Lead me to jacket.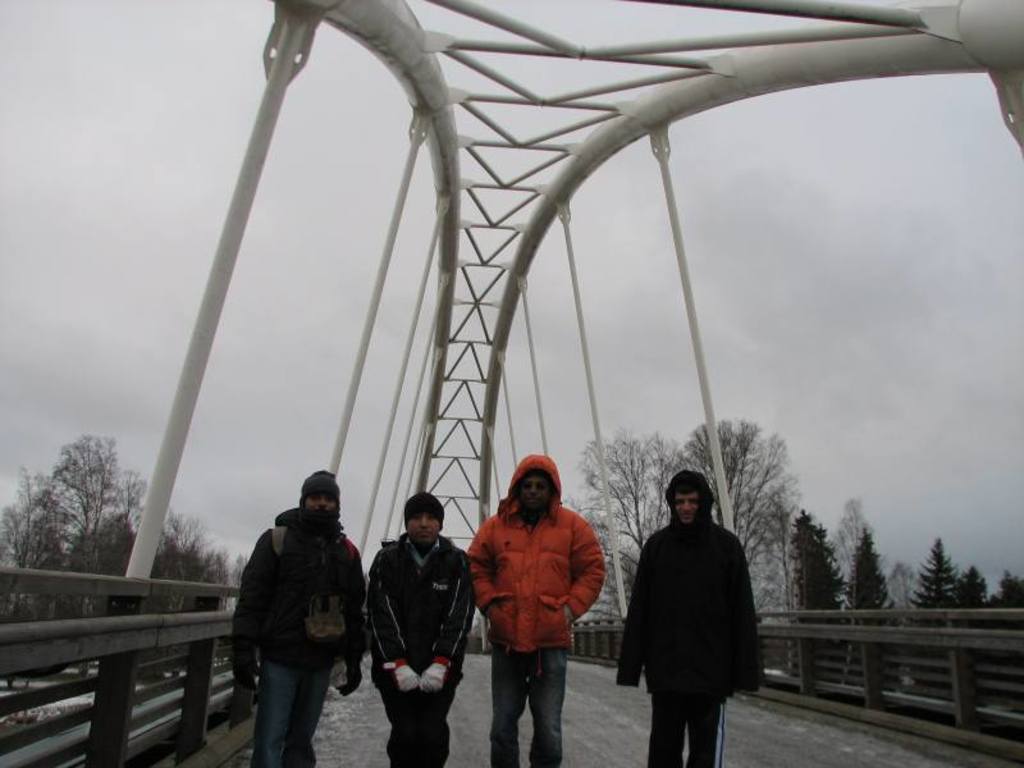
Lead to select_region(613, 470, 760, 701).
